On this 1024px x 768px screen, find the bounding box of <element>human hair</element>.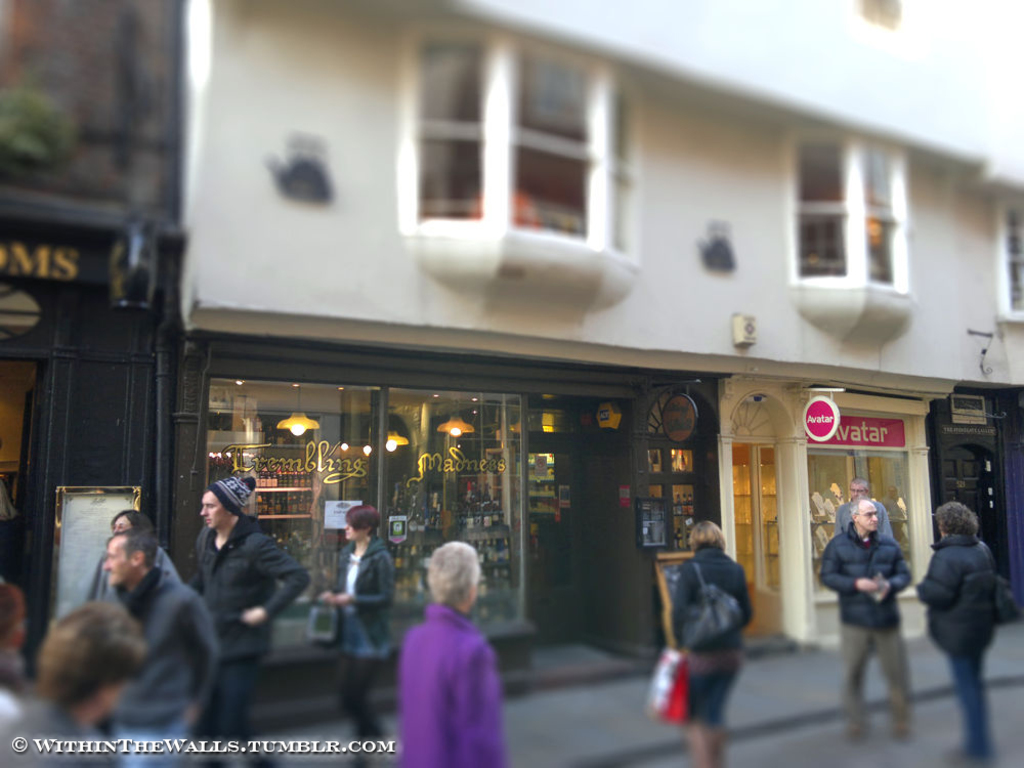
Bounding box: {"left": 109, "top": 508, "right": 158, "bottom": 541}.
